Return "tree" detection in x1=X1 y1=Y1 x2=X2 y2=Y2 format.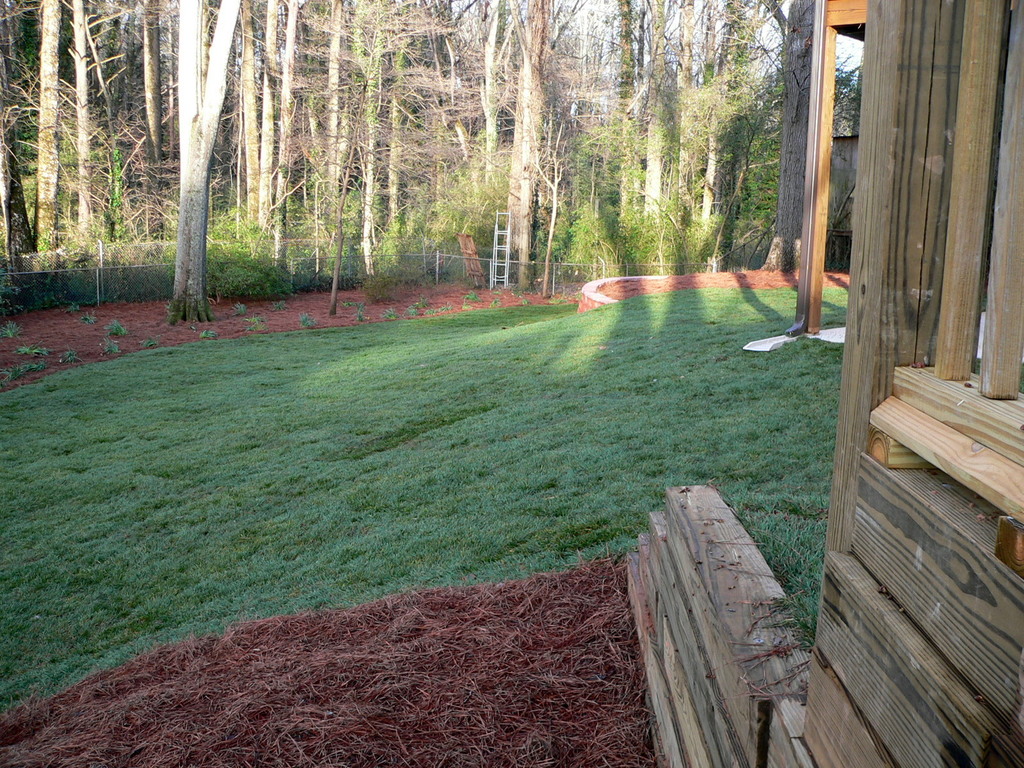
x1=65 y1=0 x2=88 y2=260.
